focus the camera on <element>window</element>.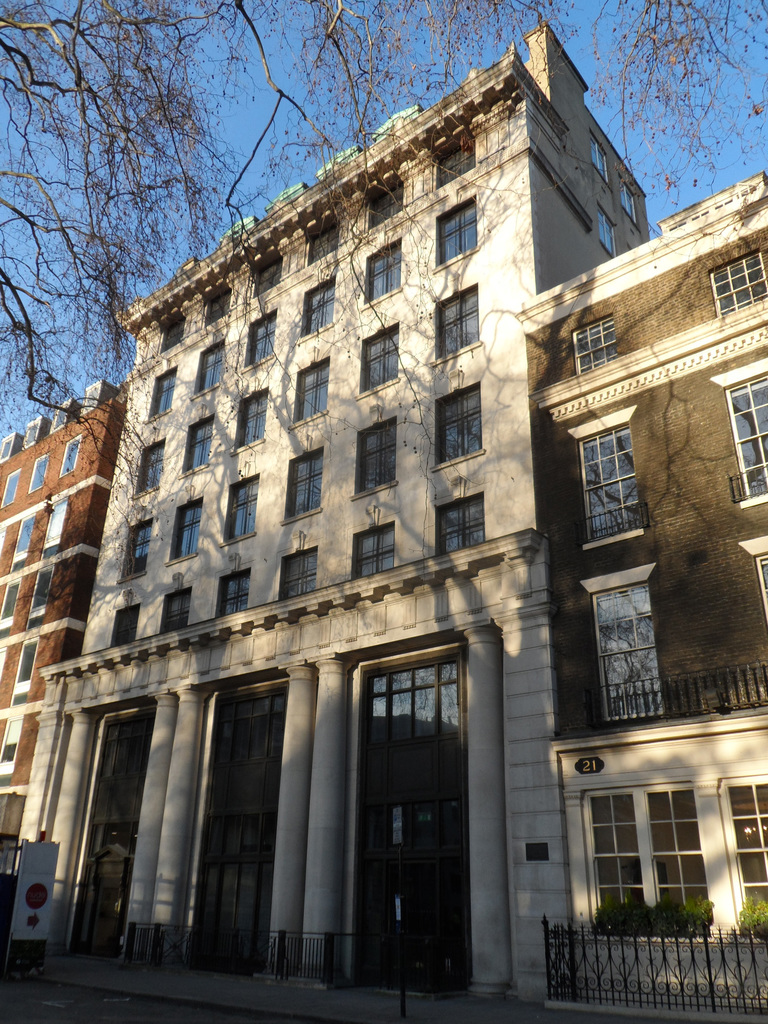
Focus region: x1=7, y1=634, x2=35, y2=707.
